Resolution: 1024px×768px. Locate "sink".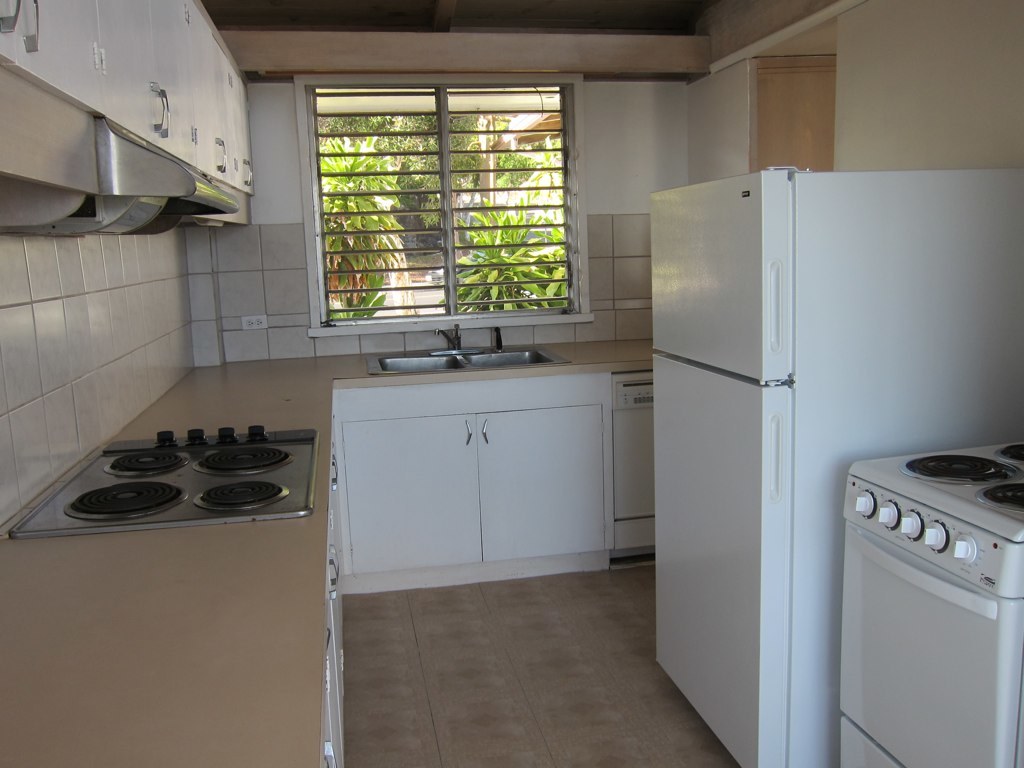
left=368, top=322, right=574, bottom=375.
